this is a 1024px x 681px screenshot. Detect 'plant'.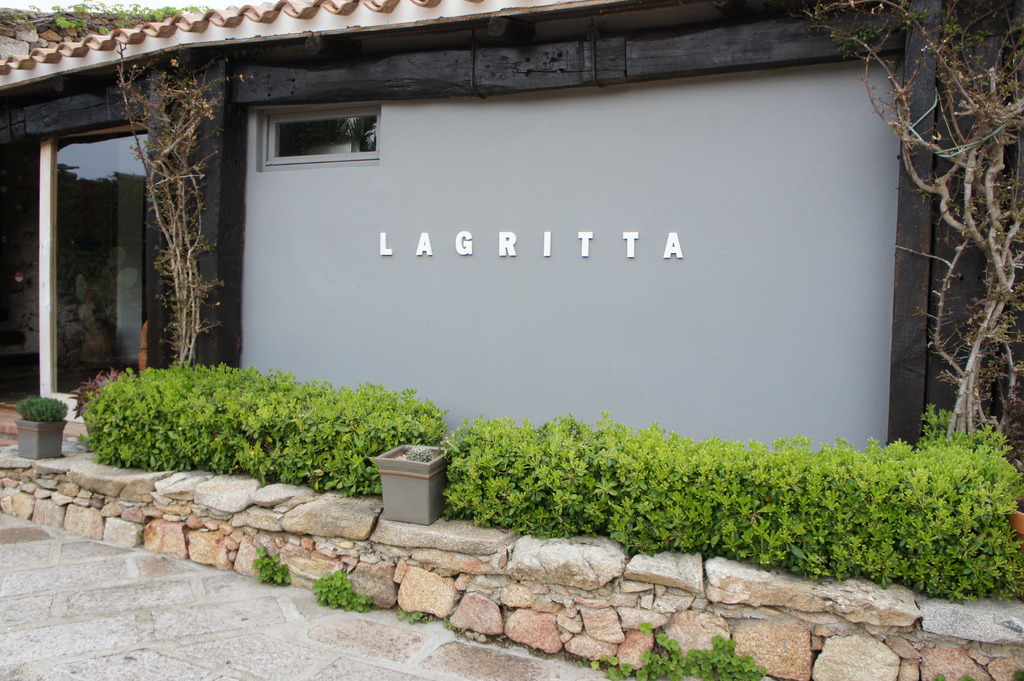
(x1=8, y1=393, x2=68, y2=461).
